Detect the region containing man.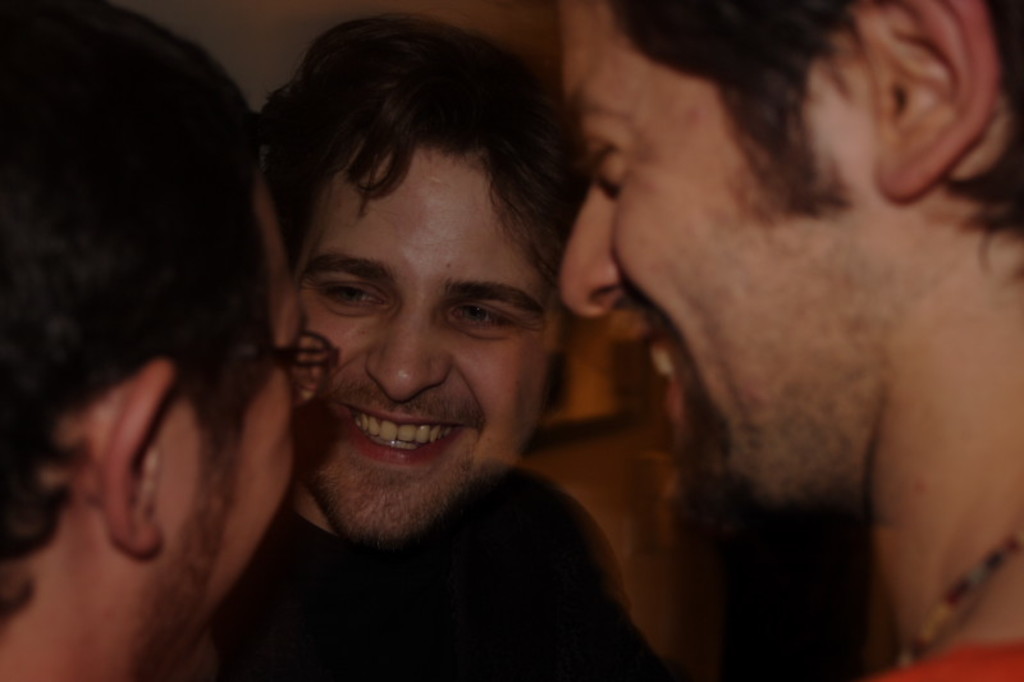
<region>129, 33, 744, 665</region>.
